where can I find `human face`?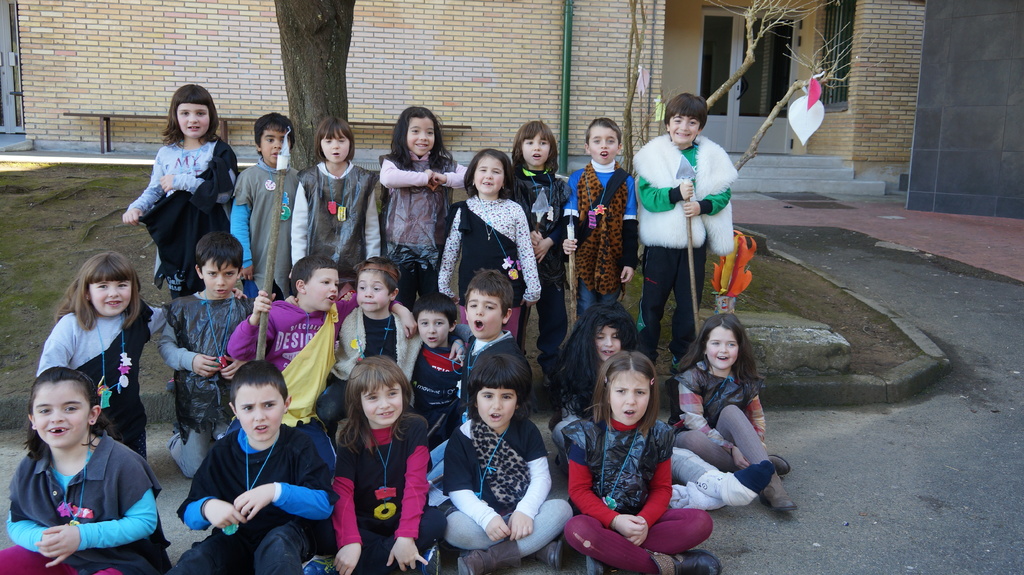
You can find it at {"x1": 234, "y1": 383, "x2": 284, "y2": 442}.
